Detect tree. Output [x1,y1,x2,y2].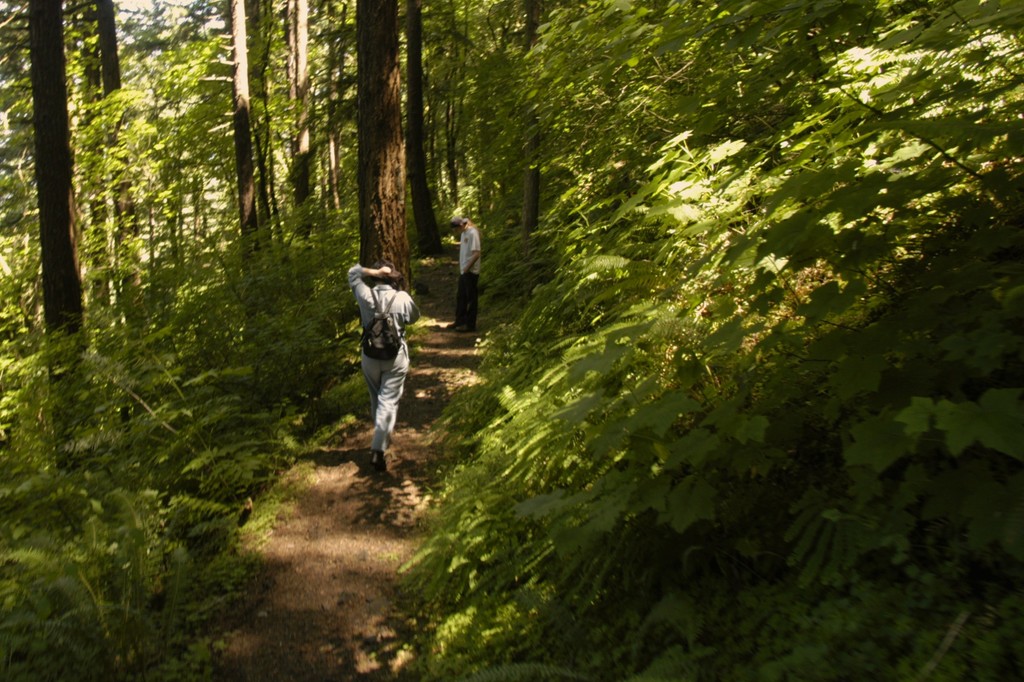
[320,0,360,235].
